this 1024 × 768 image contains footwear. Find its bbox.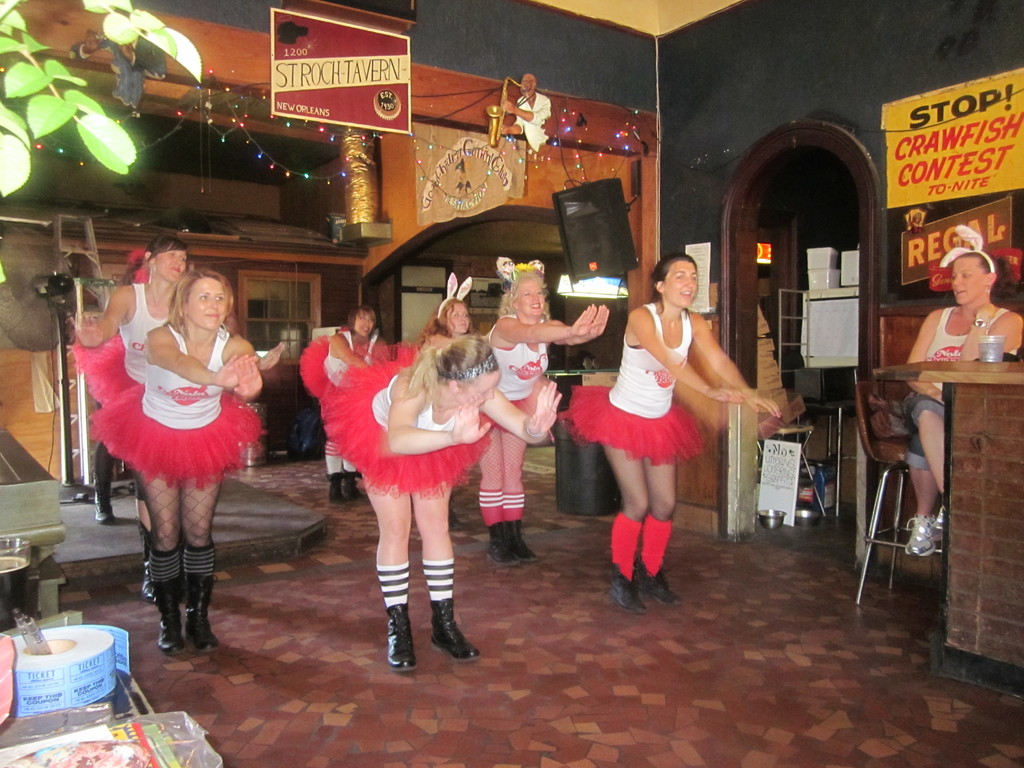
x1=609 y1=559 x2=643 y2=616.
